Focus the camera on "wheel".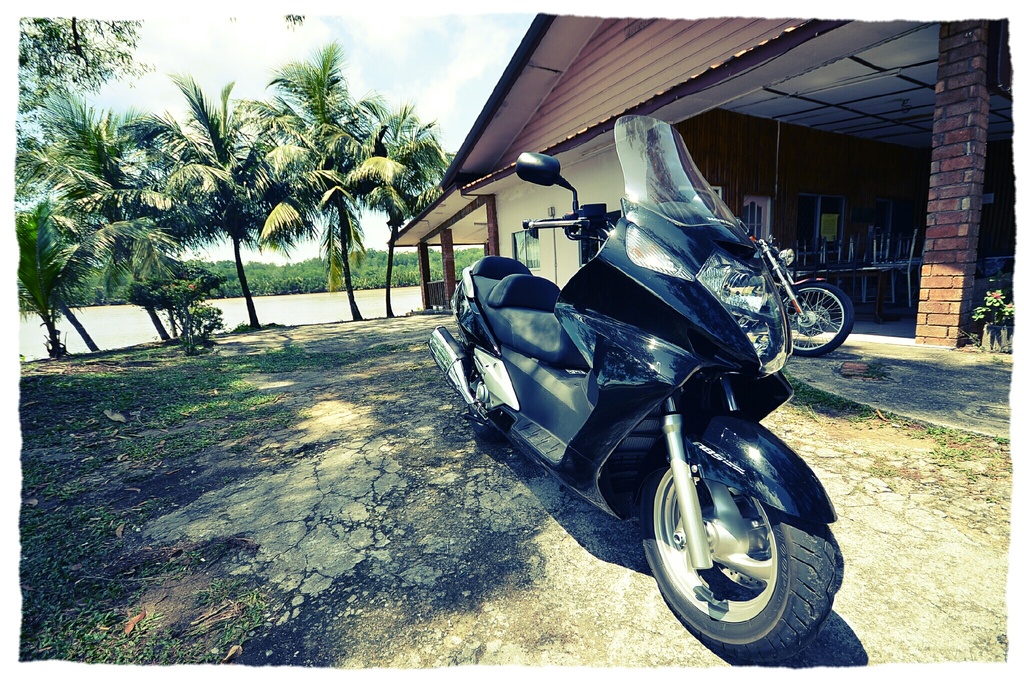
Focus region: 781/283/852/358.
